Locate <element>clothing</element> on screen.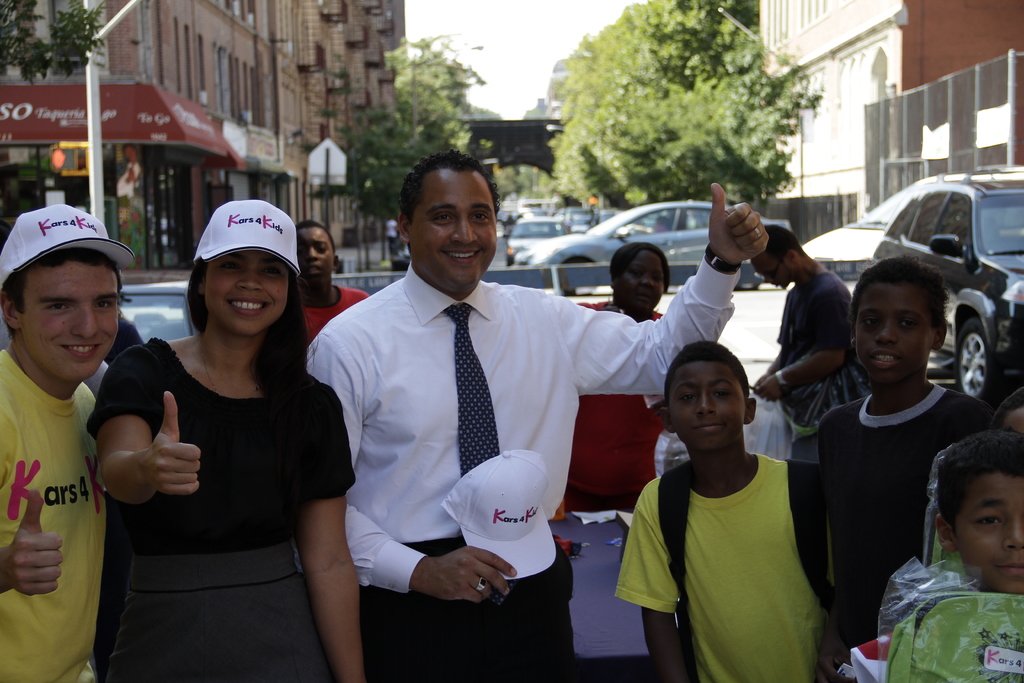
On screen at 565:299:671:504.
